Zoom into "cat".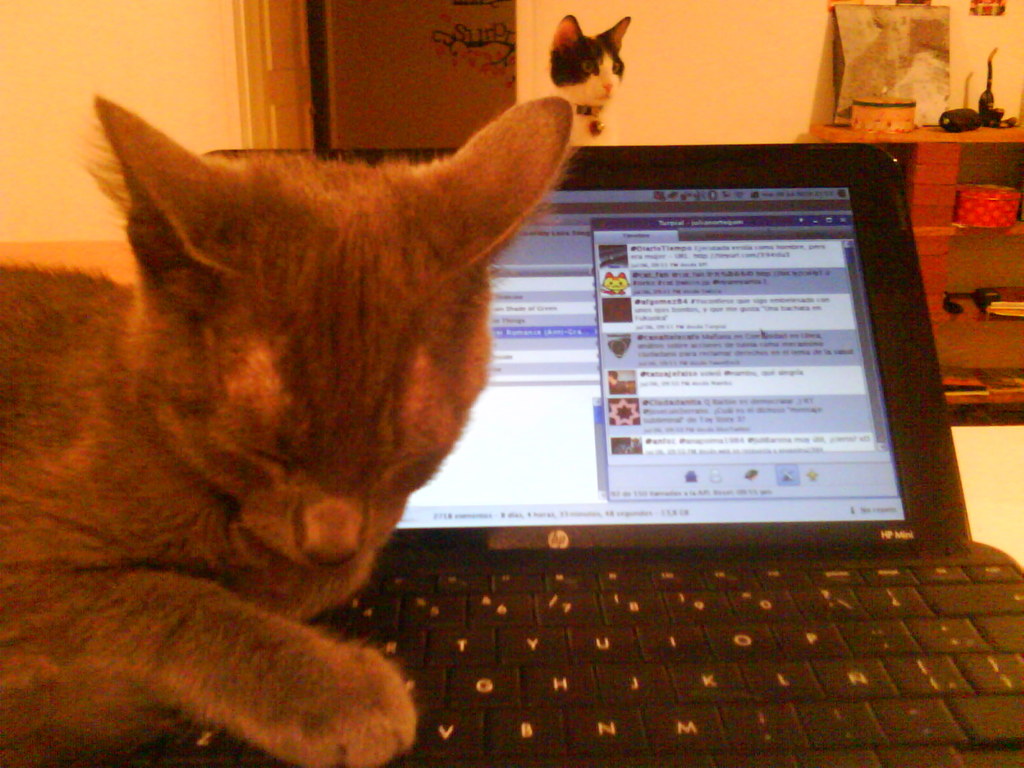
Zoom target: detection(4, 90, 561, 767).
